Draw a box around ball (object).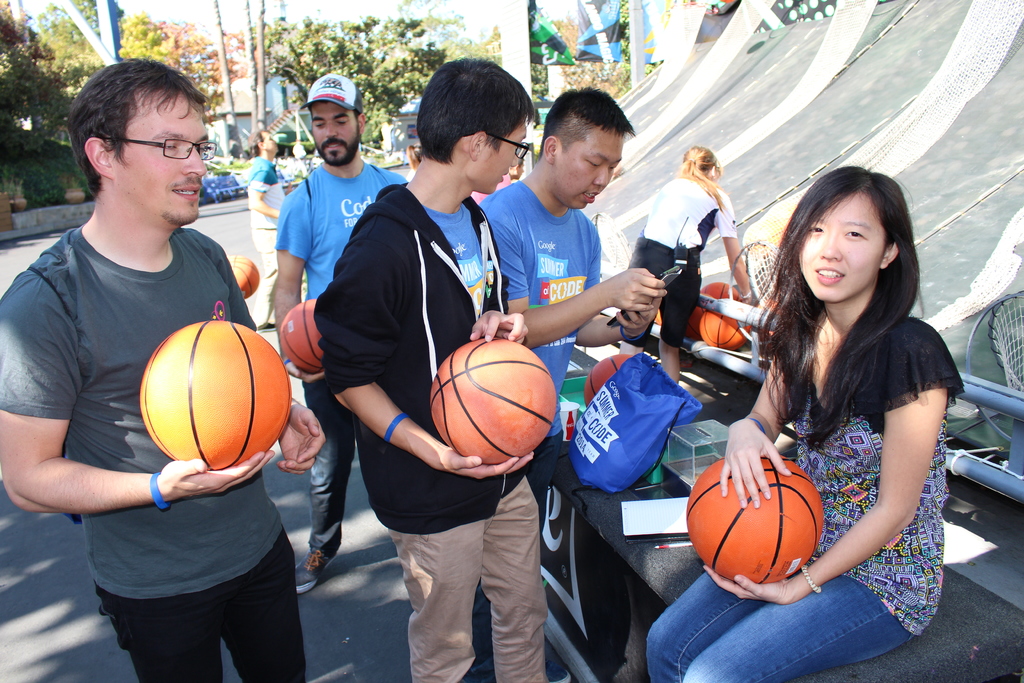
[left=700, top=310, right=751, bottom=350].
